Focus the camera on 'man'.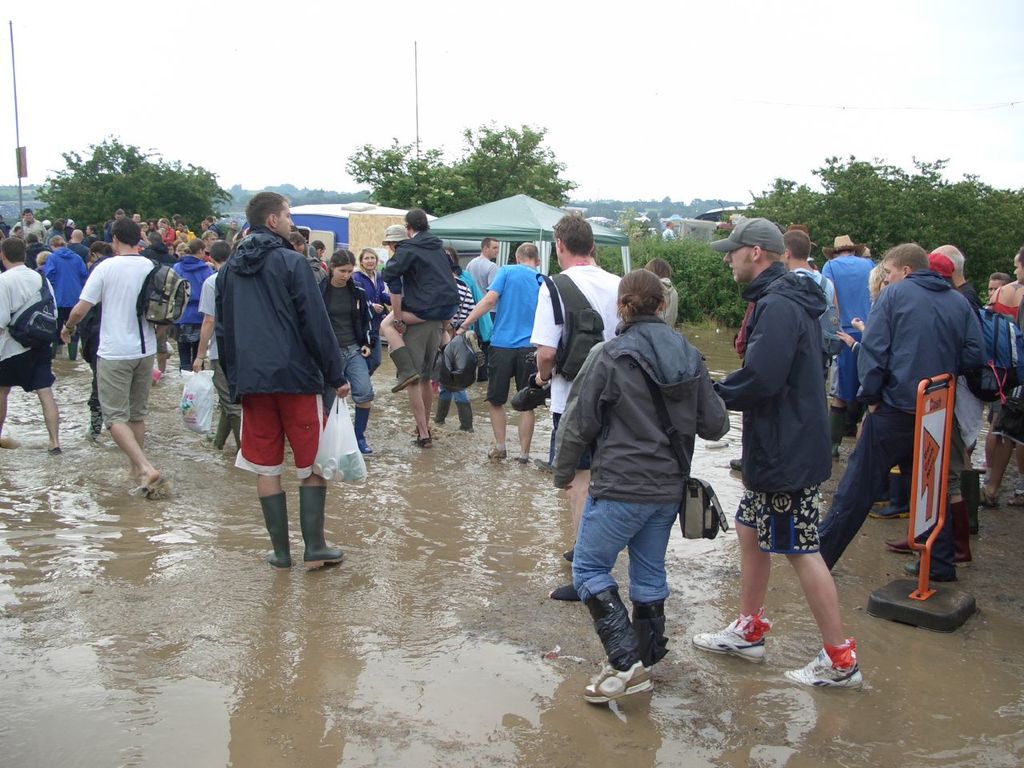
Focus region: [left=0, top=236, right=62, bottom=452].
